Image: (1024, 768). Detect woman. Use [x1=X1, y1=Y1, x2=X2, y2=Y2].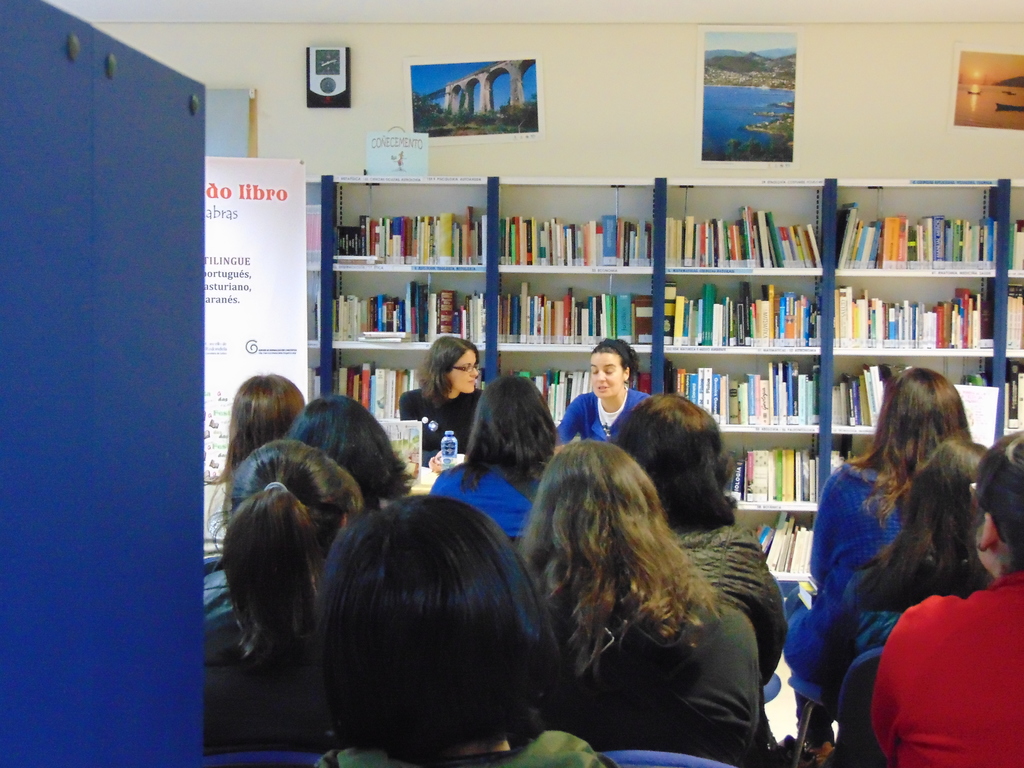
[x1=804, y1=439, x2=1002, y2=753].
